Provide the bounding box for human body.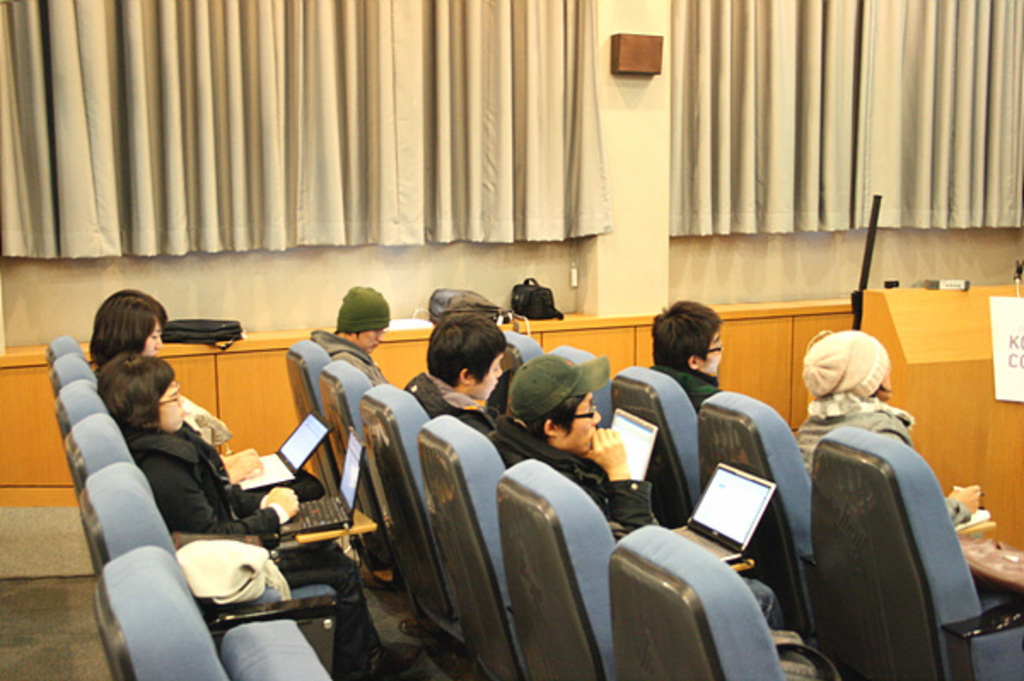
BBox(794, 403, 997, 510).
